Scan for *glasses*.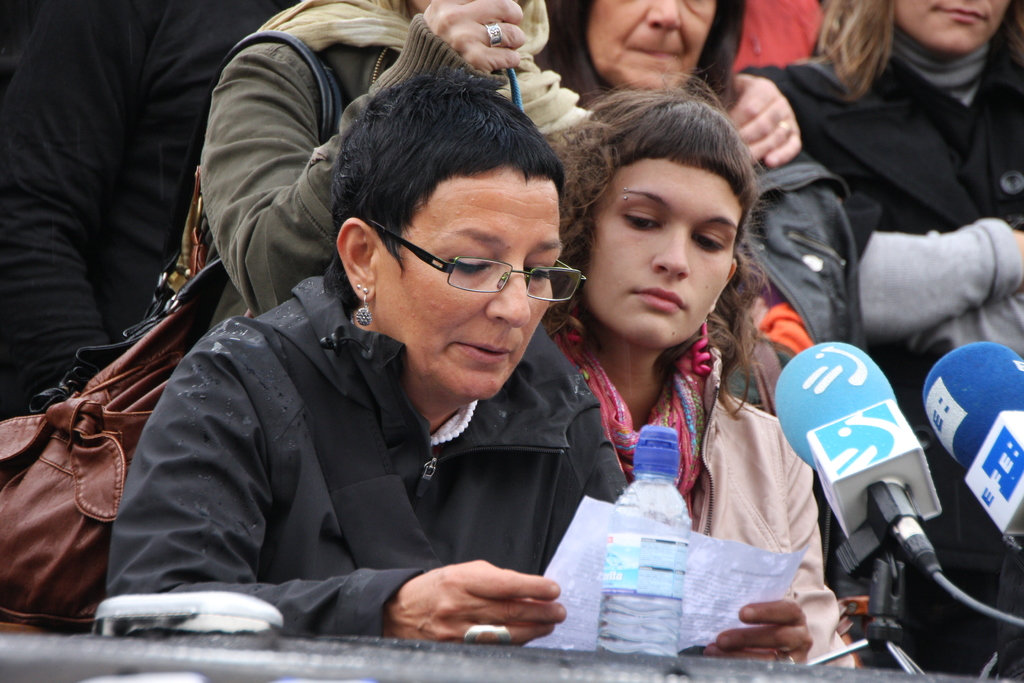
Scan result: (307, 229, 561, 315).
